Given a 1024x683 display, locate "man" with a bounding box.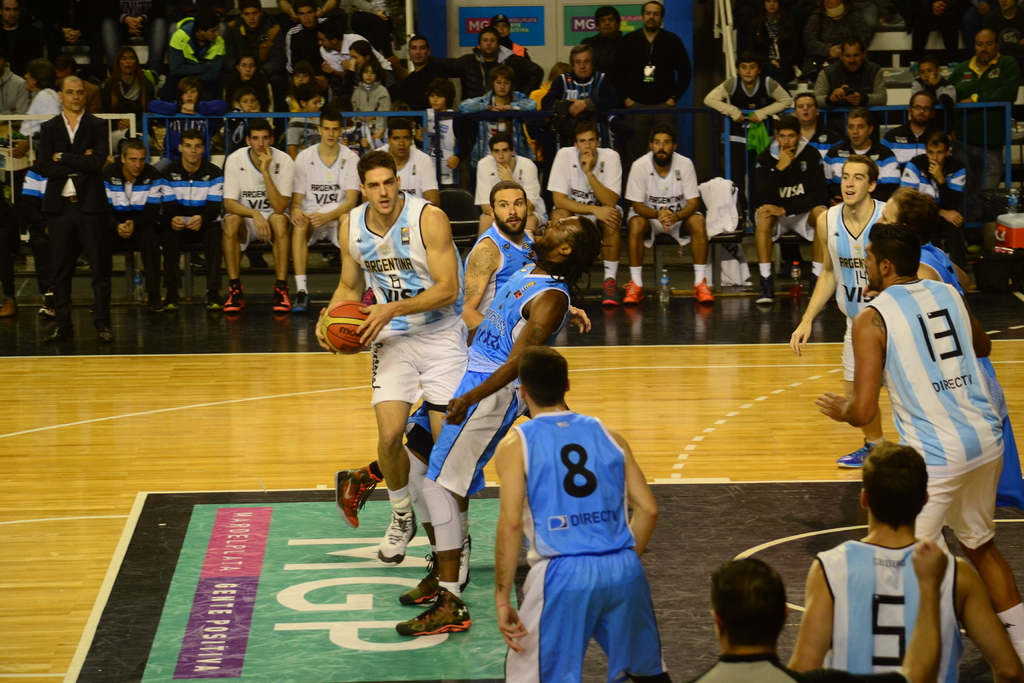
Located: l=811, t=36, r=888, b=144.
